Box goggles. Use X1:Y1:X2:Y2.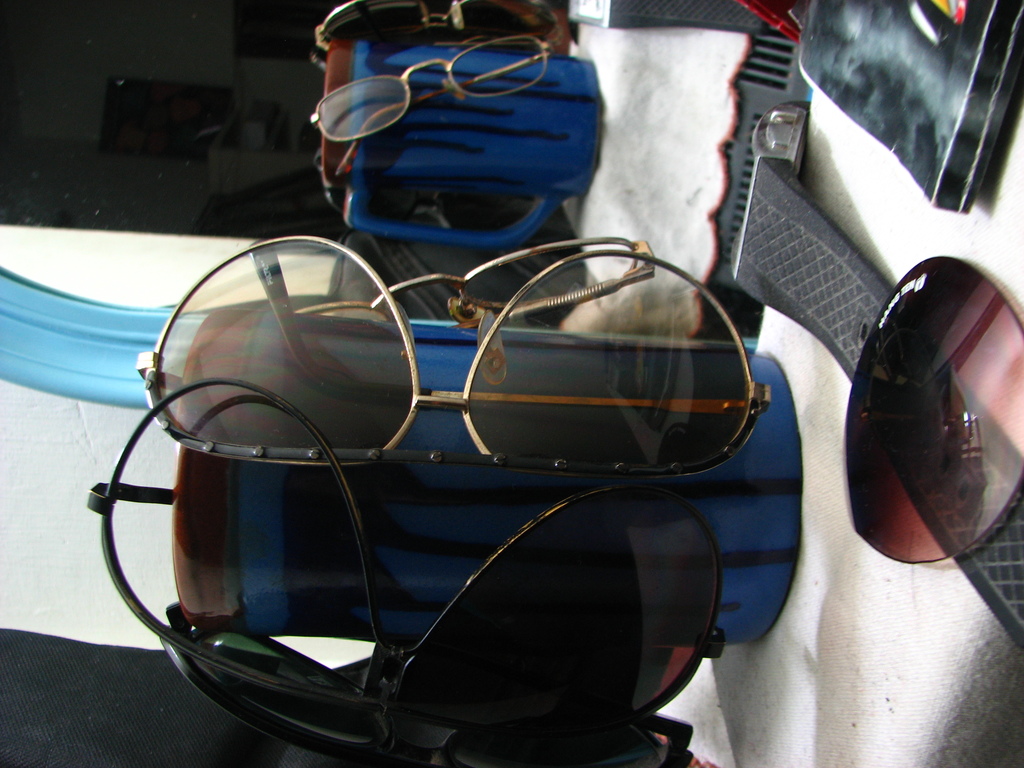
177:214:752:530.
